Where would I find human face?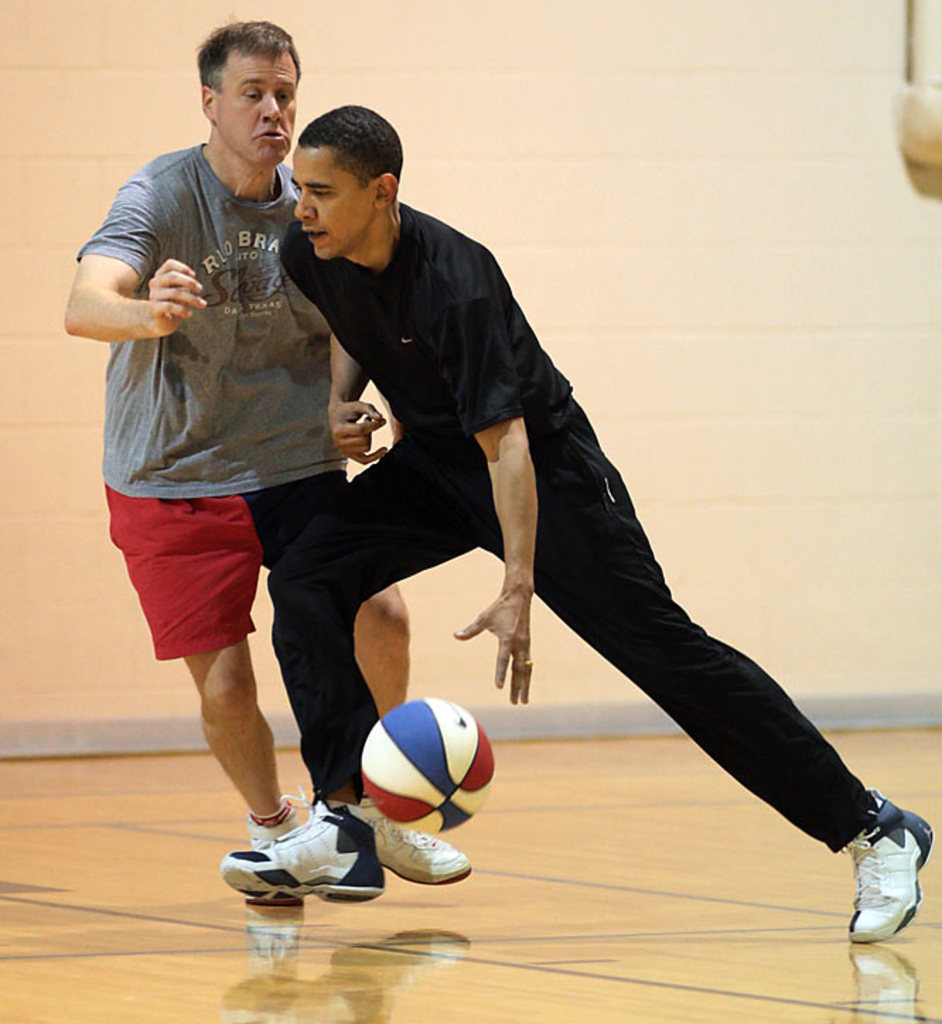
At [x1=294, y1=146, x2=378, y2=263].
